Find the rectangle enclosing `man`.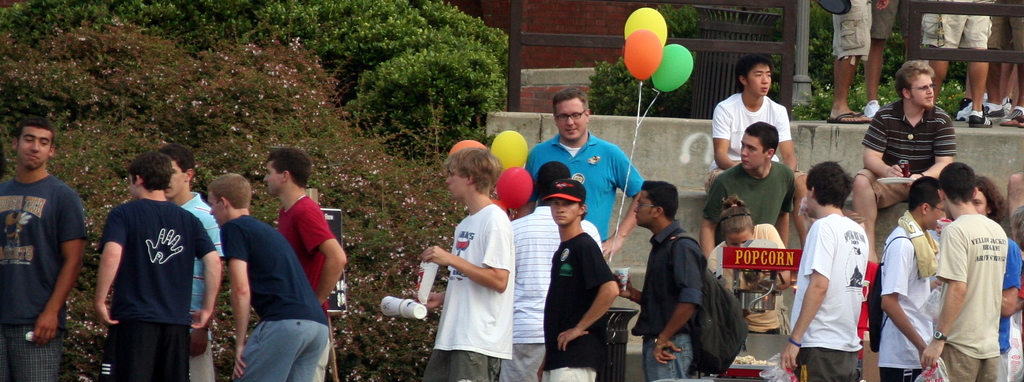
box(849, 61, 960, 267).
